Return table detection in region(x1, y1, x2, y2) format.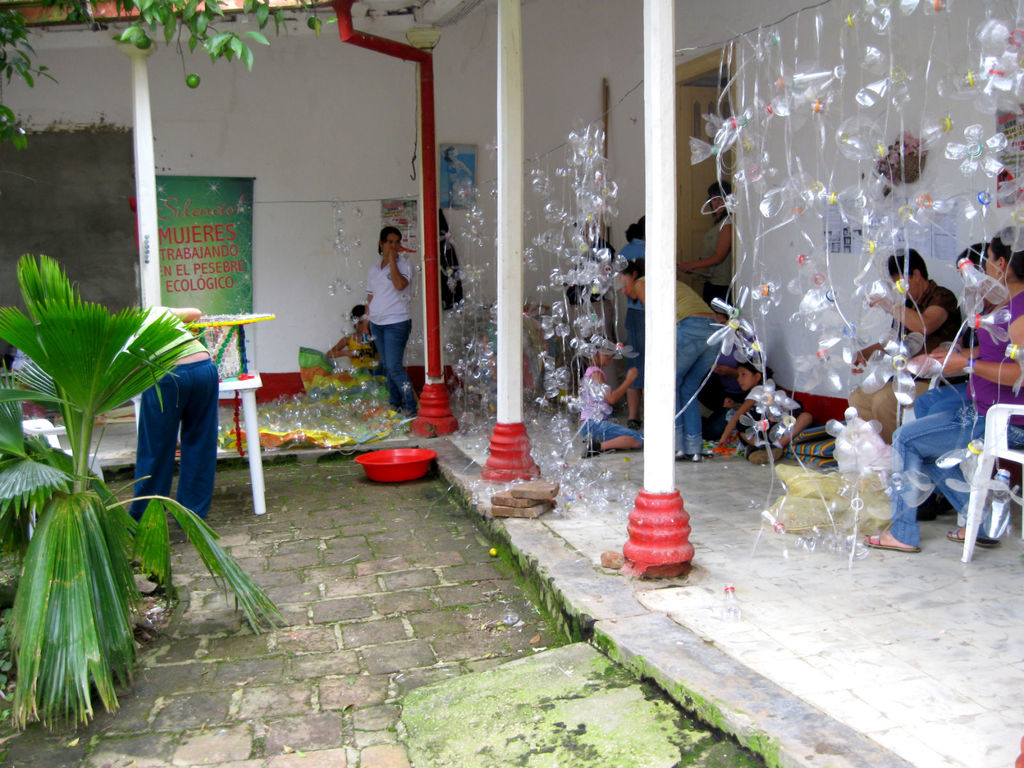
region(129, 367, 264, 513).
